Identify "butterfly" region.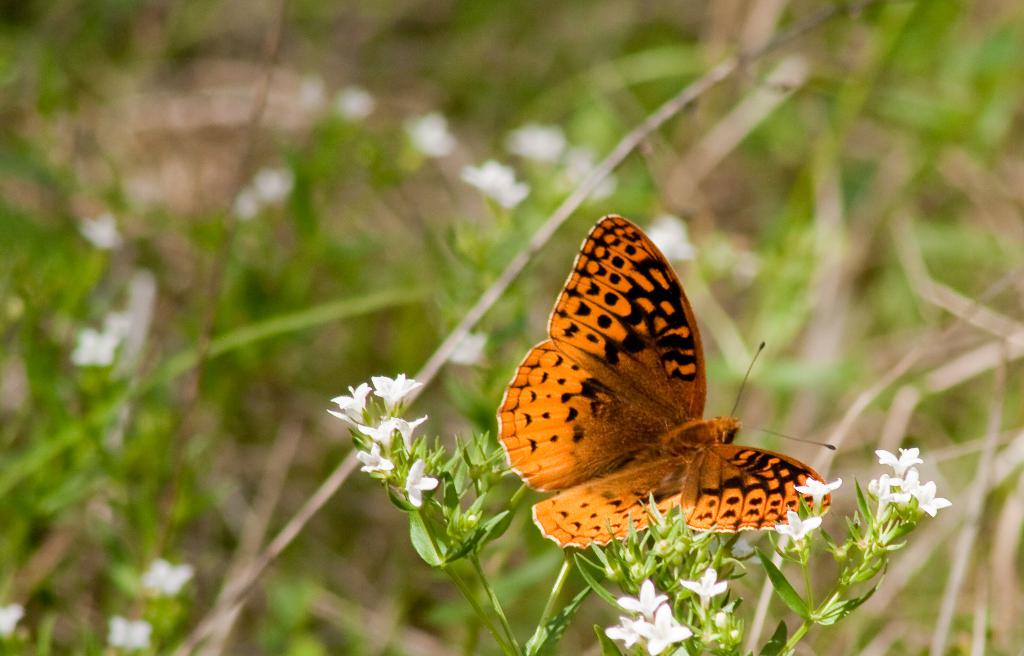
Region: <bbox>515, 210, 827, 587</bbox>.
